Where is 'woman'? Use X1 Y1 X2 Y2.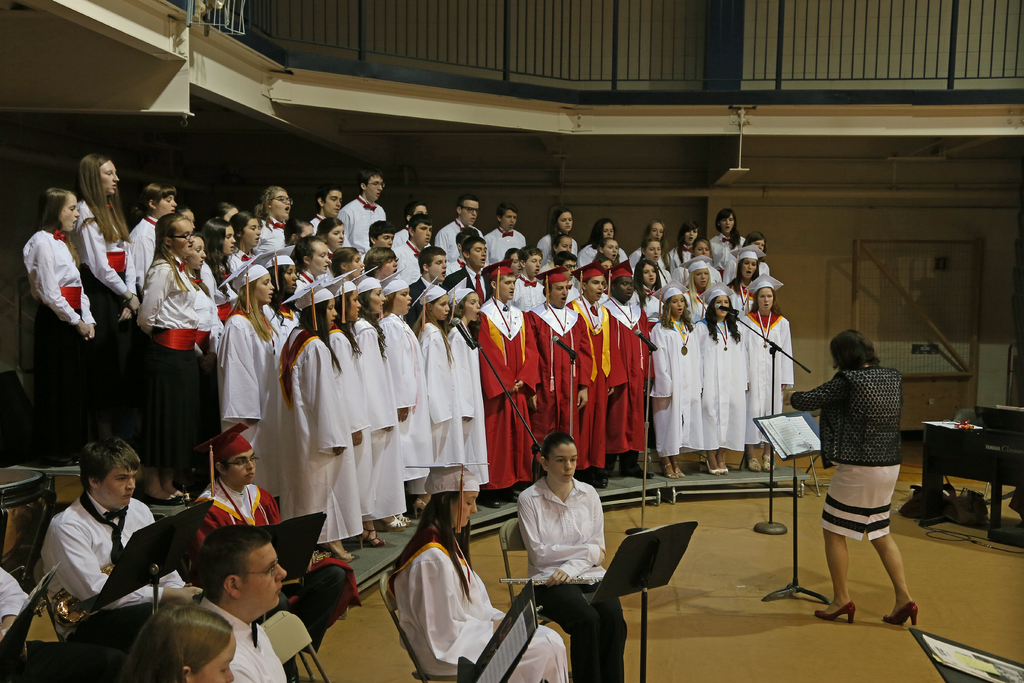
583 217 626 258.
